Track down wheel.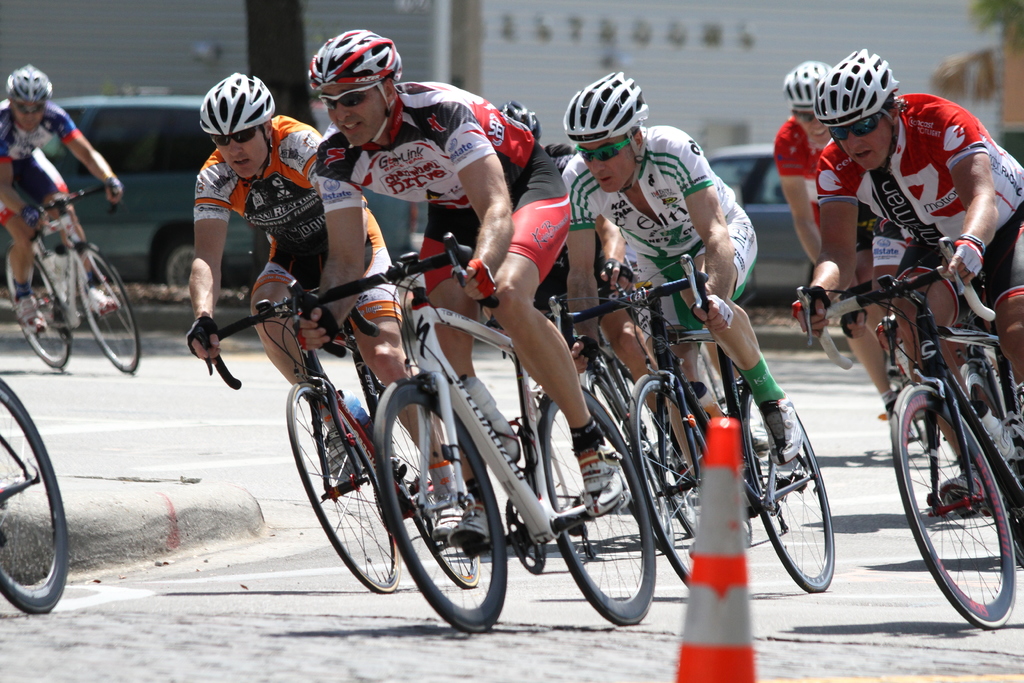
Tracked to pyautogui.locateOnScreen(745, 393, 834, 593).
